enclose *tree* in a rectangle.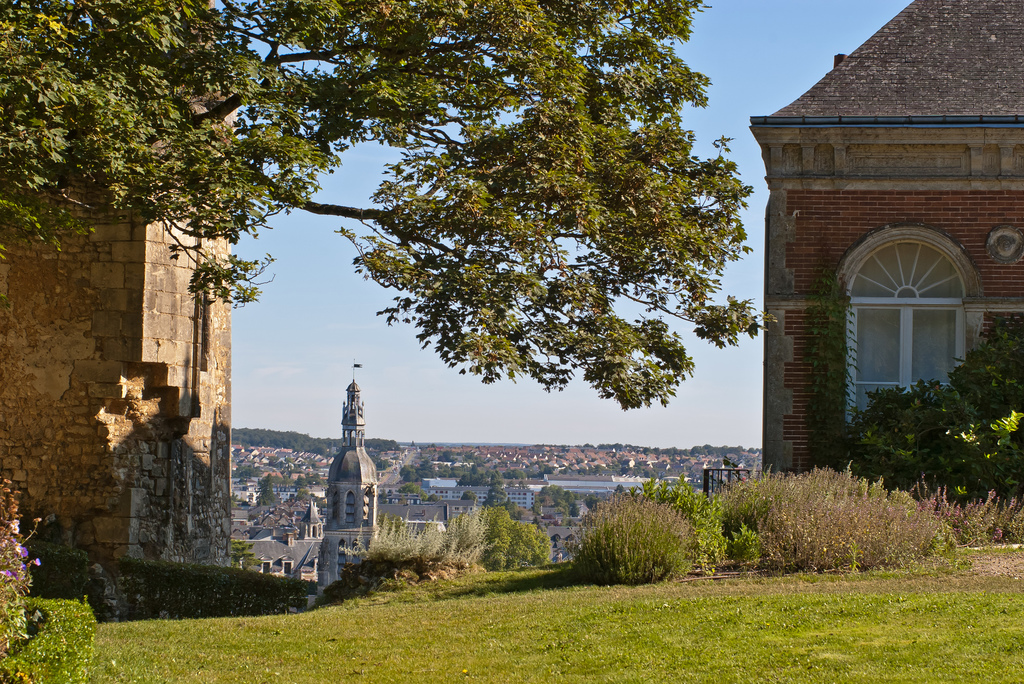
{"left": 0, "top": 0, "right": 804, "bottom": 432}.
